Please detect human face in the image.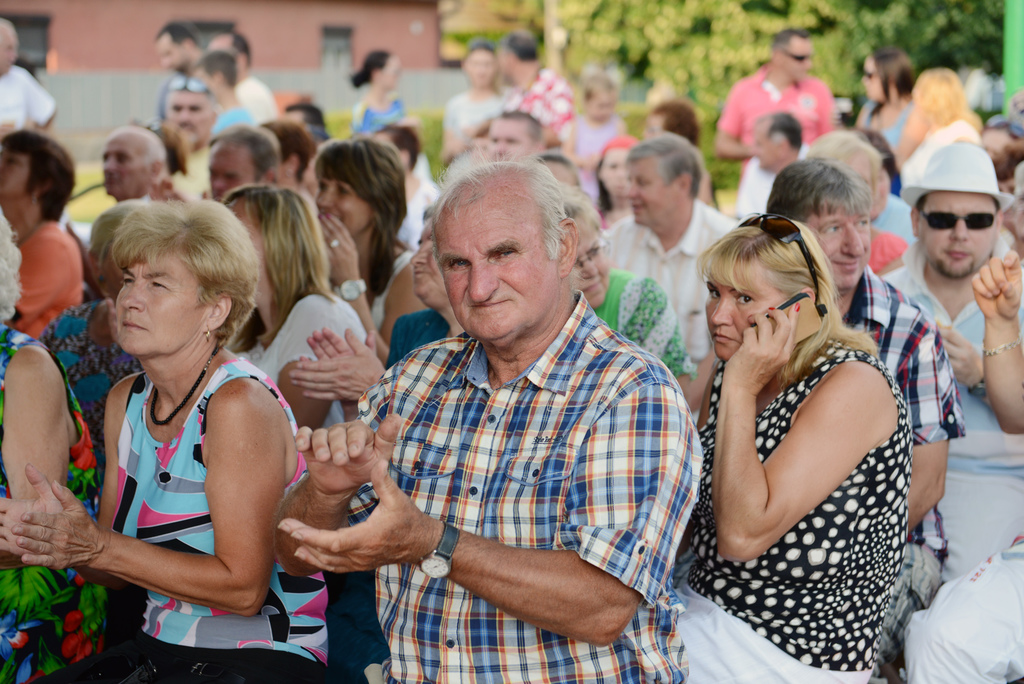
115:247:204:355.
